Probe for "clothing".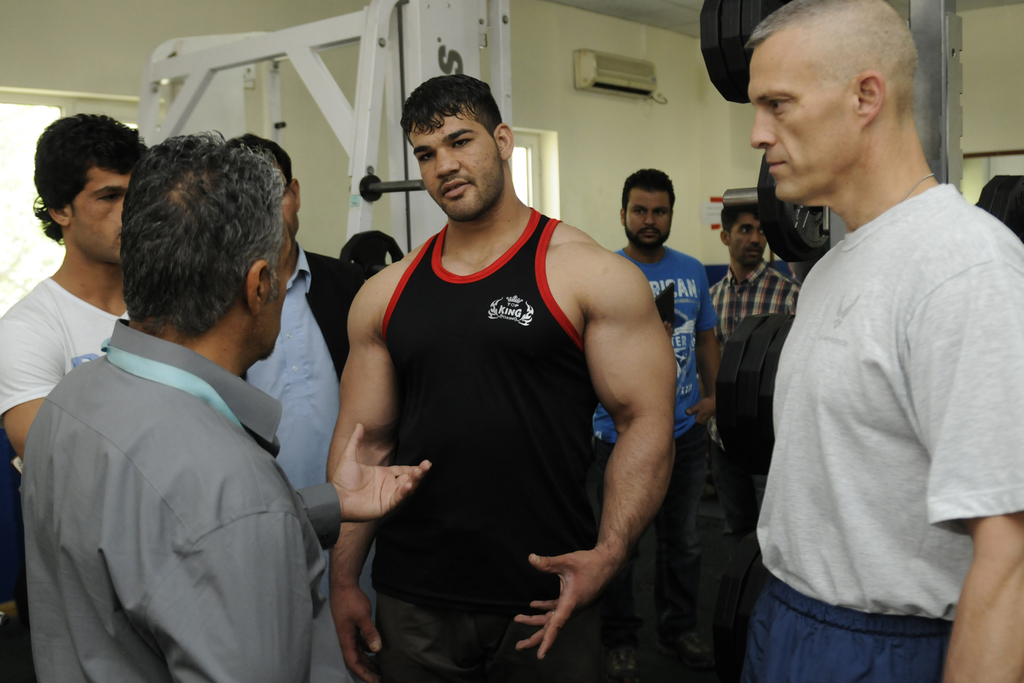
Probe result: Rect(739, 117, 1011, 681).
